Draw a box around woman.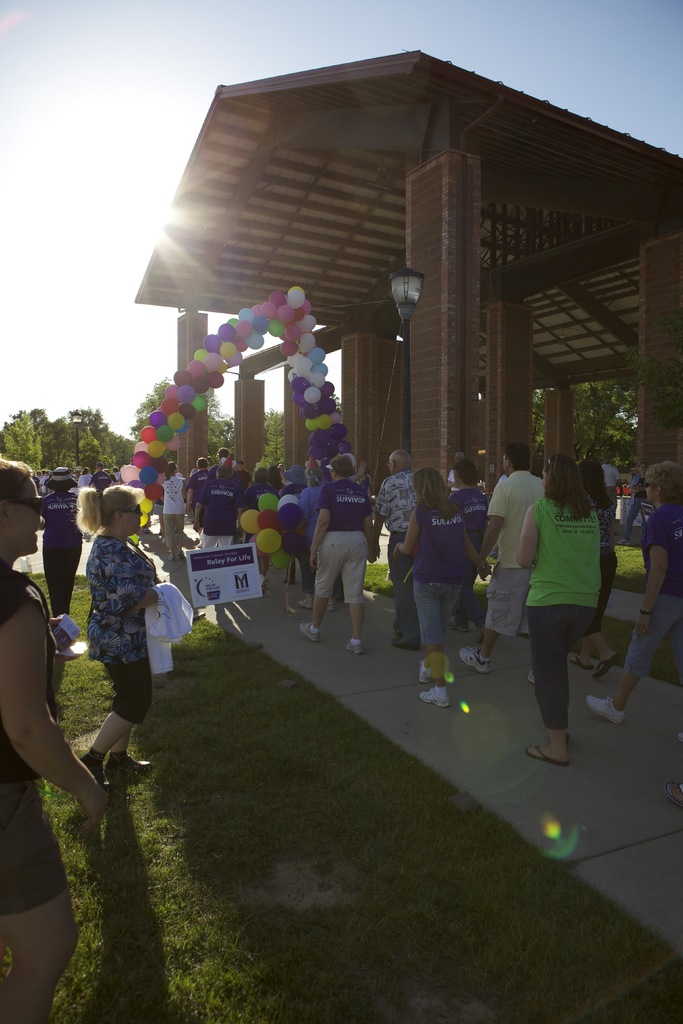
x1=301 y1=464 x2=336 y2=611.
